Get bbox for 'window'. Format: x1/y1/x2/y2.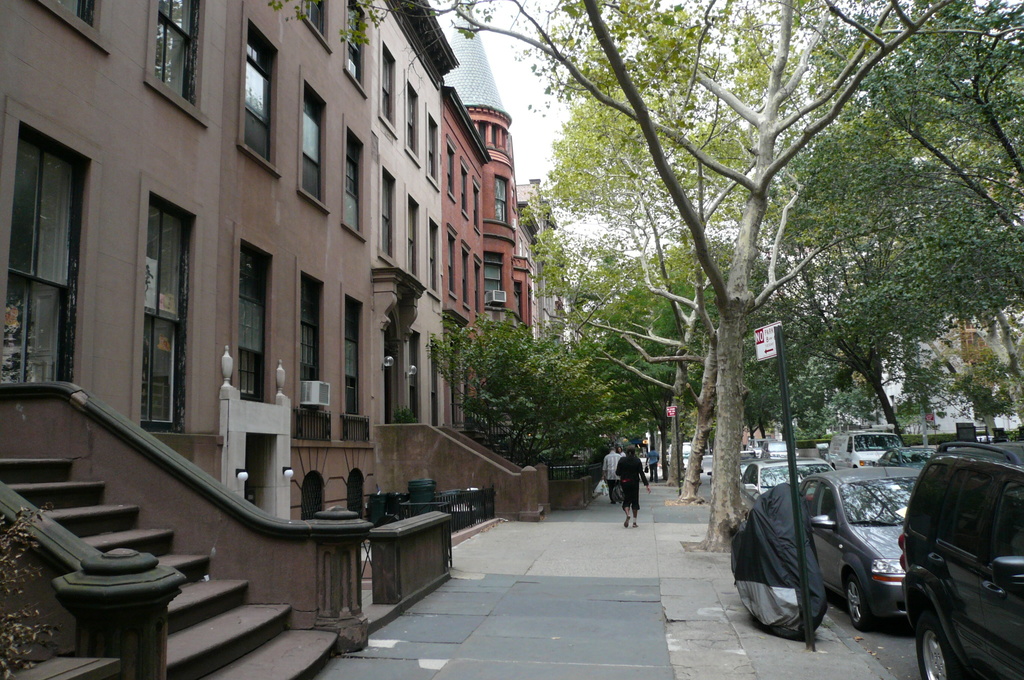
0/120/92/393.
